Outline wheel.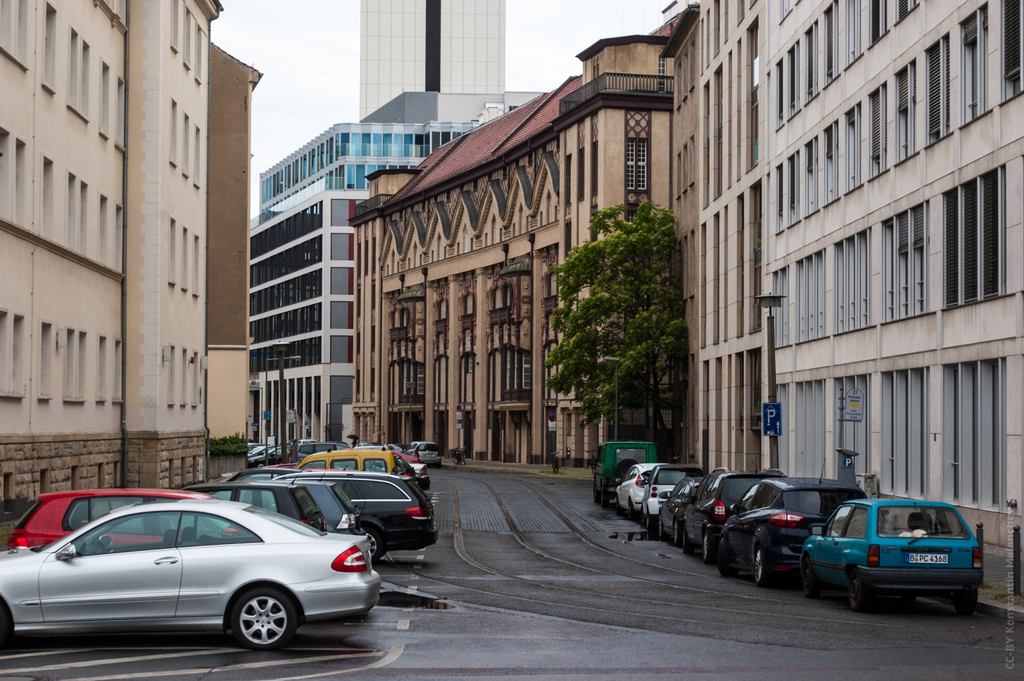
Outline: region(616, 498, 621, 515).
